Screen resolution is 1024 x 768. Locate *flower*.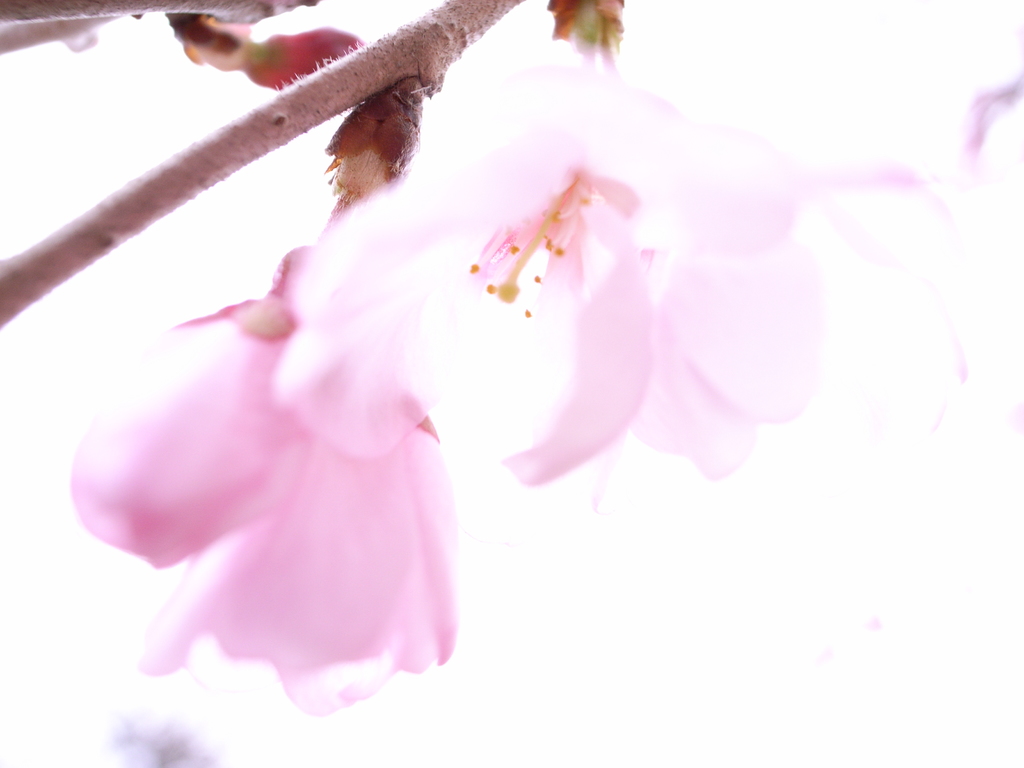
(276, 0, 973, 513).
